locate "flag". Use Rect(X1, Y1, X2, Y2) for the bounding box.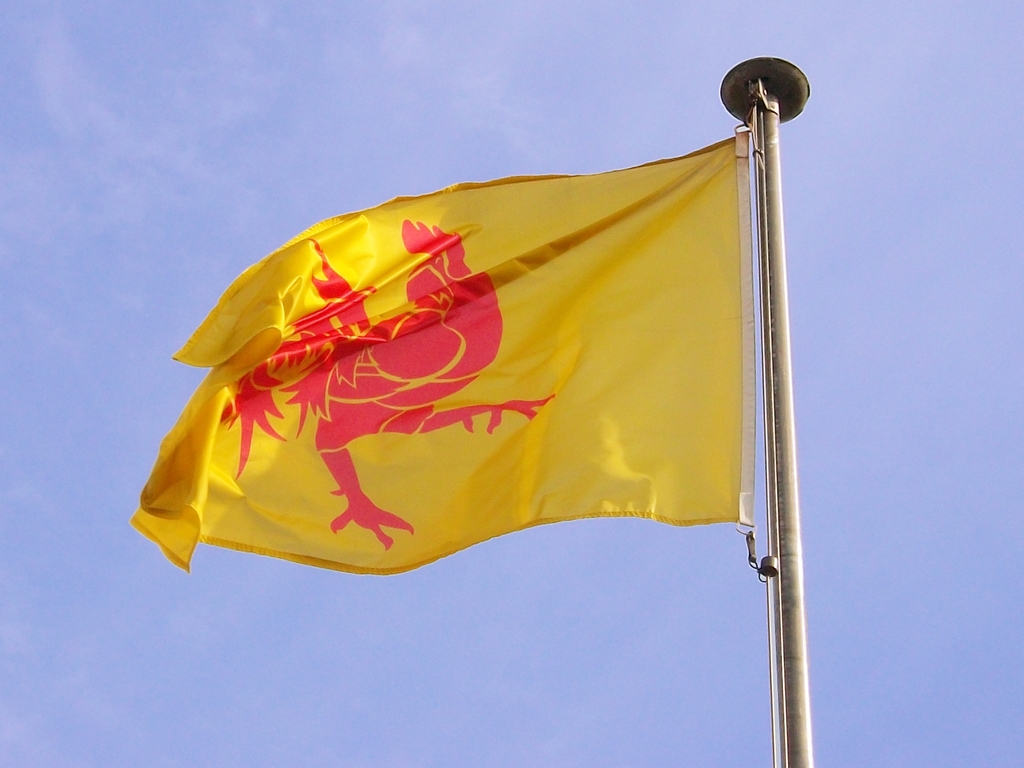
Rect(161, 65, 795, 612).
